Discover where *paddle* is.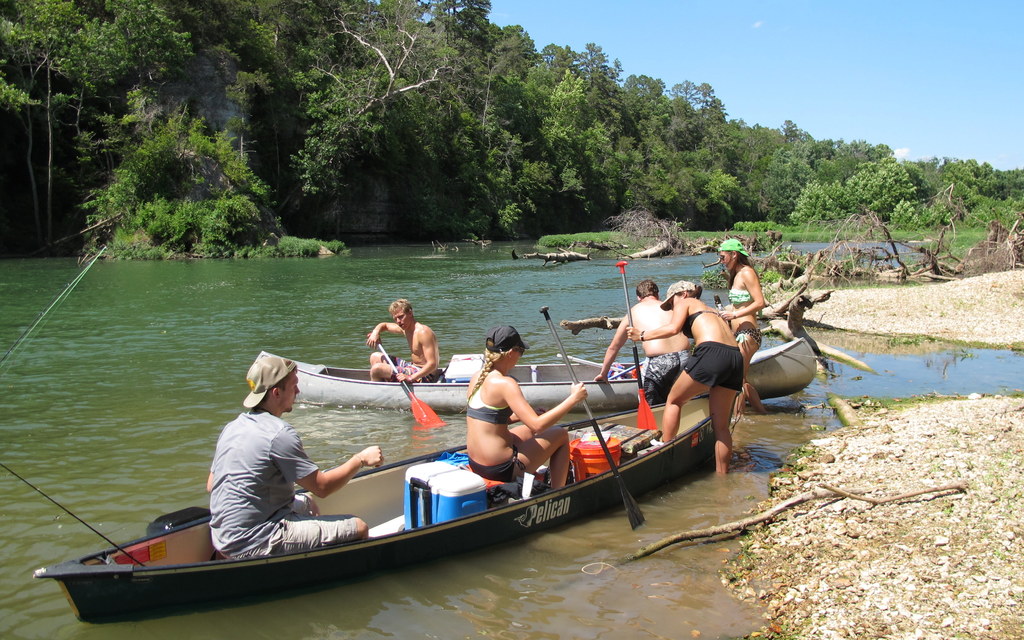
Discovered at (x1=618, y1=261, x2=658, y2=433).
